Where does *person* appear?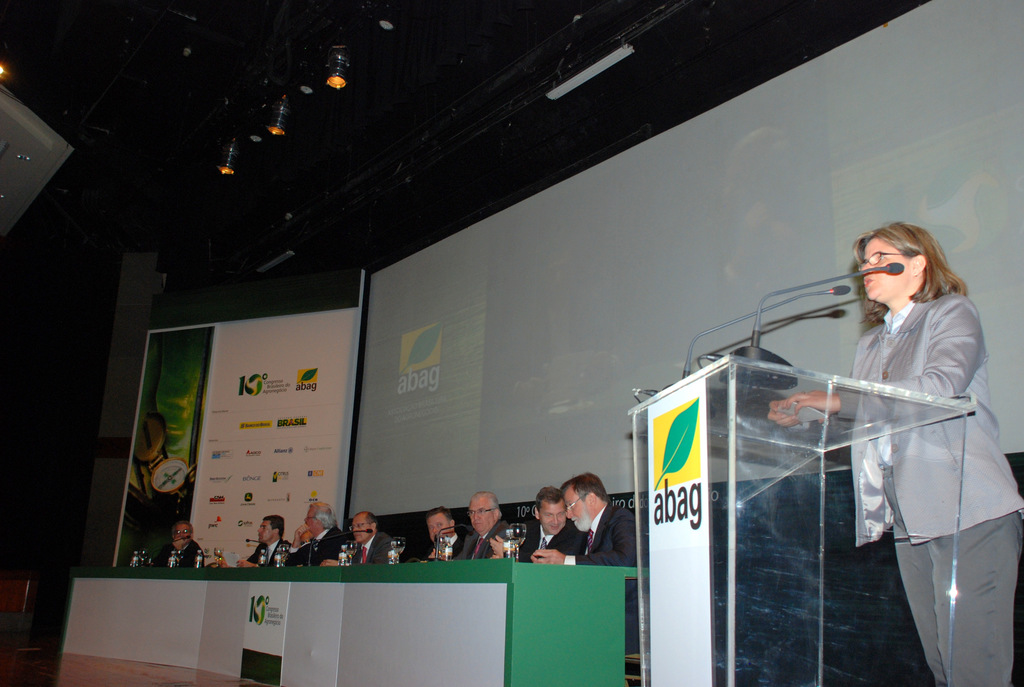
Appears at (left=236, top=510, right=291, bottom=569).
